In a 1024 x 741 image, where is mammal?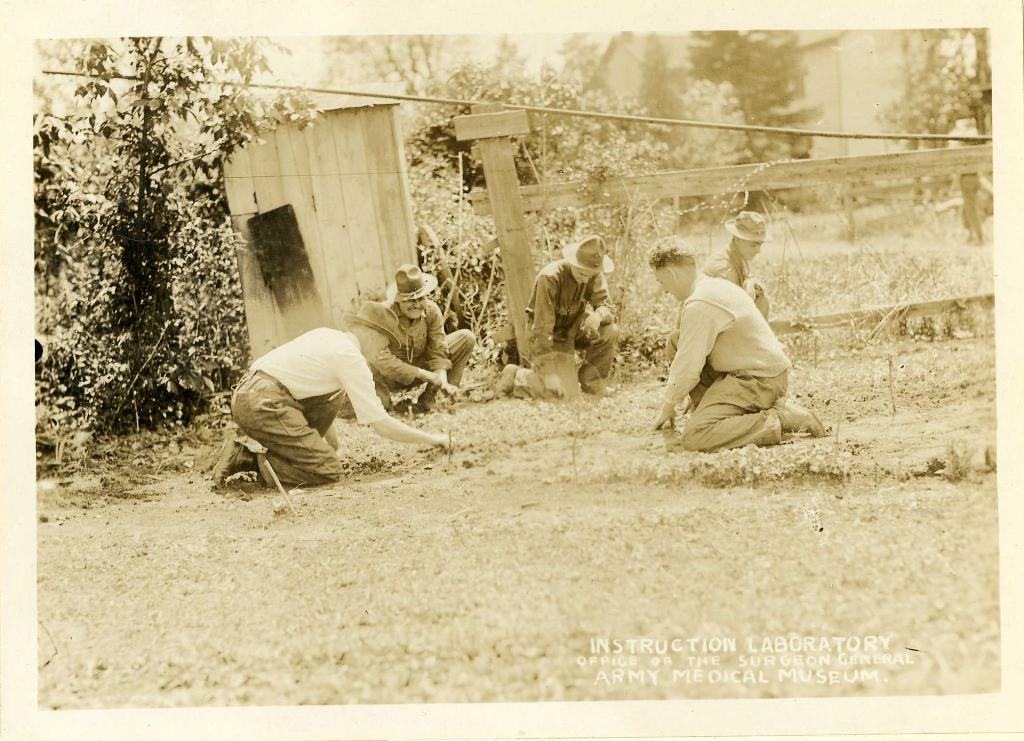
bbox=[230, 288, 449, 503].
